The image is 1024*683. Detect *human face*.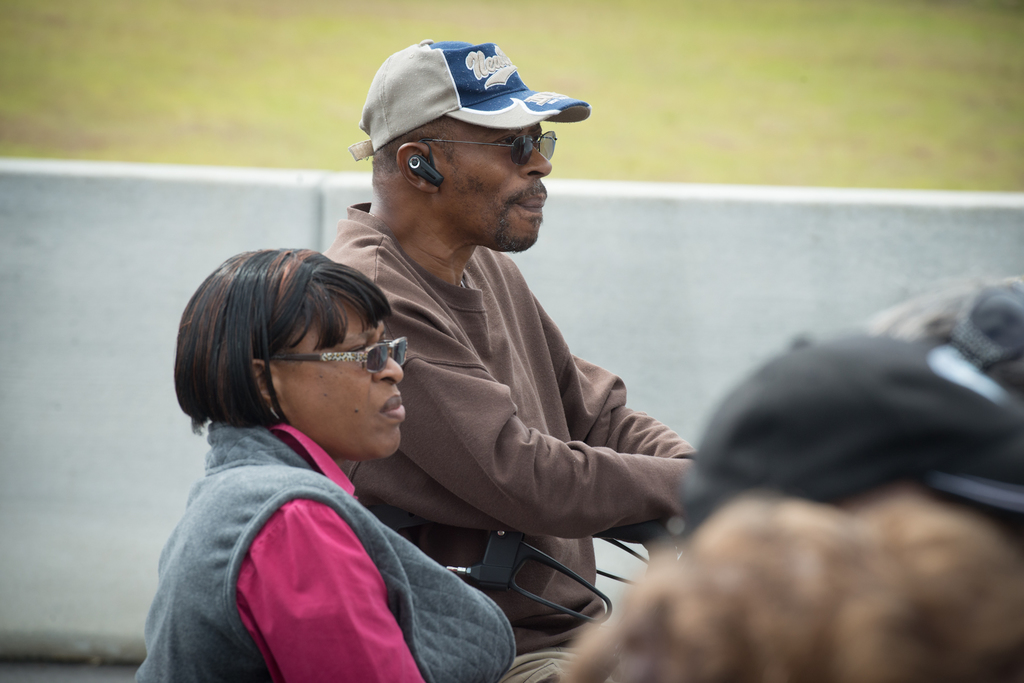
Detection: (439,115,554,253).
